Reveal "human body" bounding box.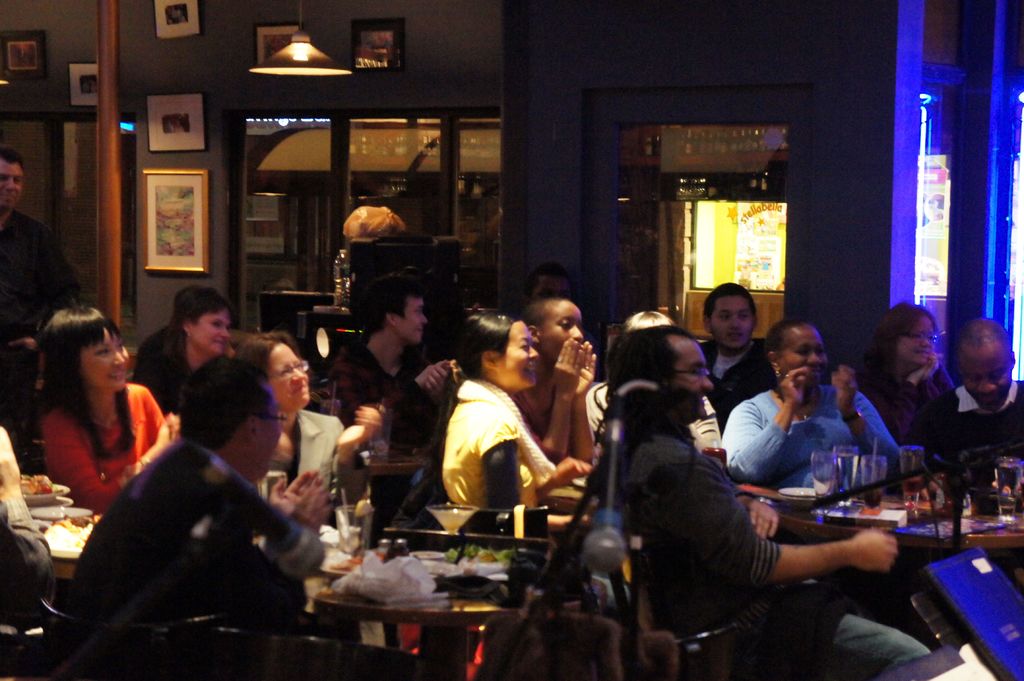
Revealed: region(319, 332, 457, 463).
